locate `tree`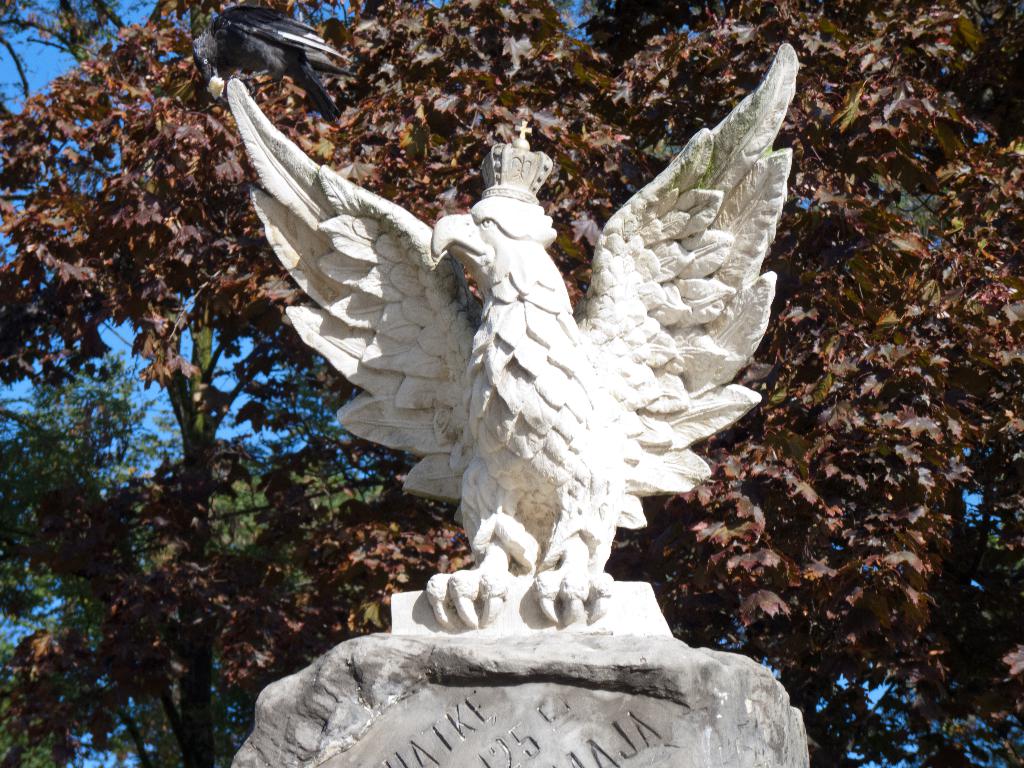
<region>0, 0, 1023, 767</region>
